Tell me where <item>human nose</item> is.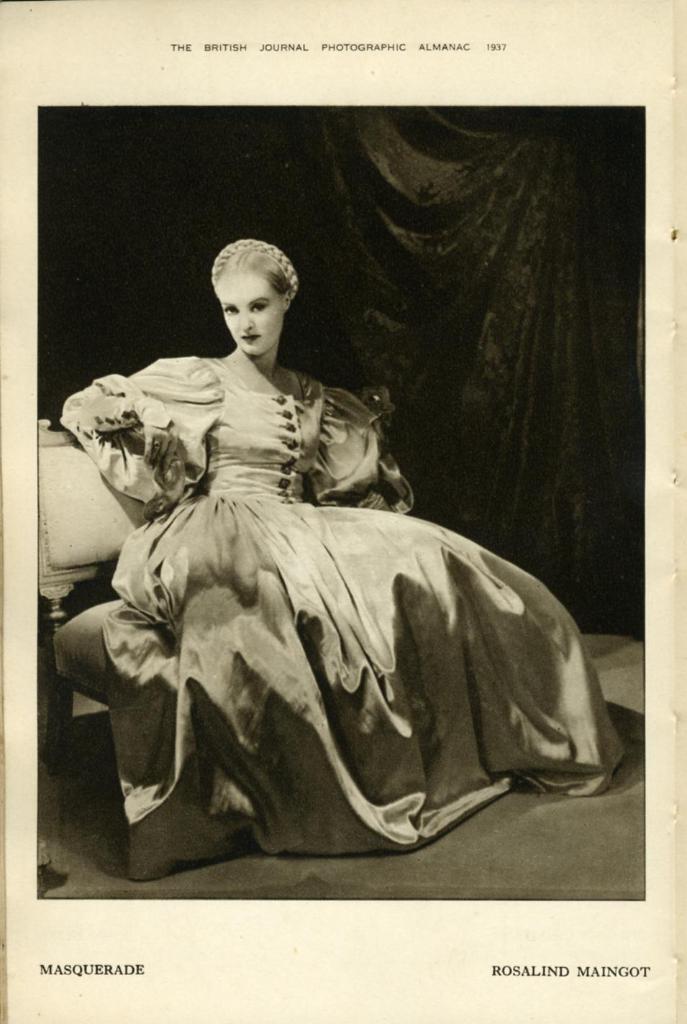
<item>human nose</item> is at (240,309,256,325).
